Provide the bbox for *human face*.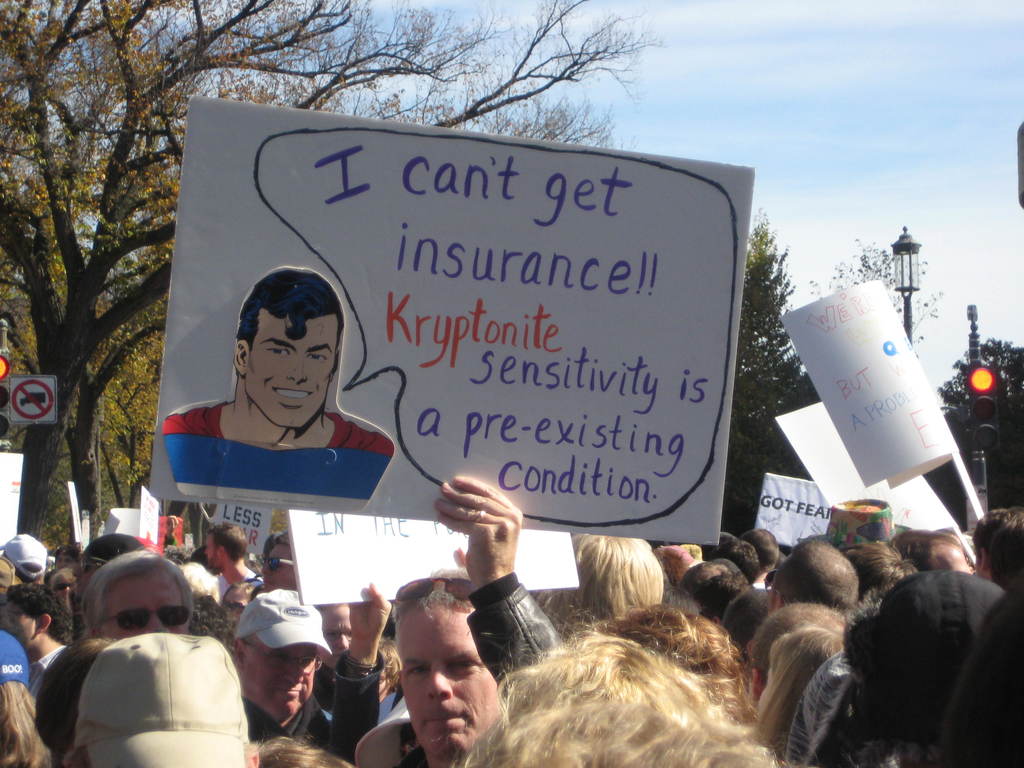
1:591:45:664.
